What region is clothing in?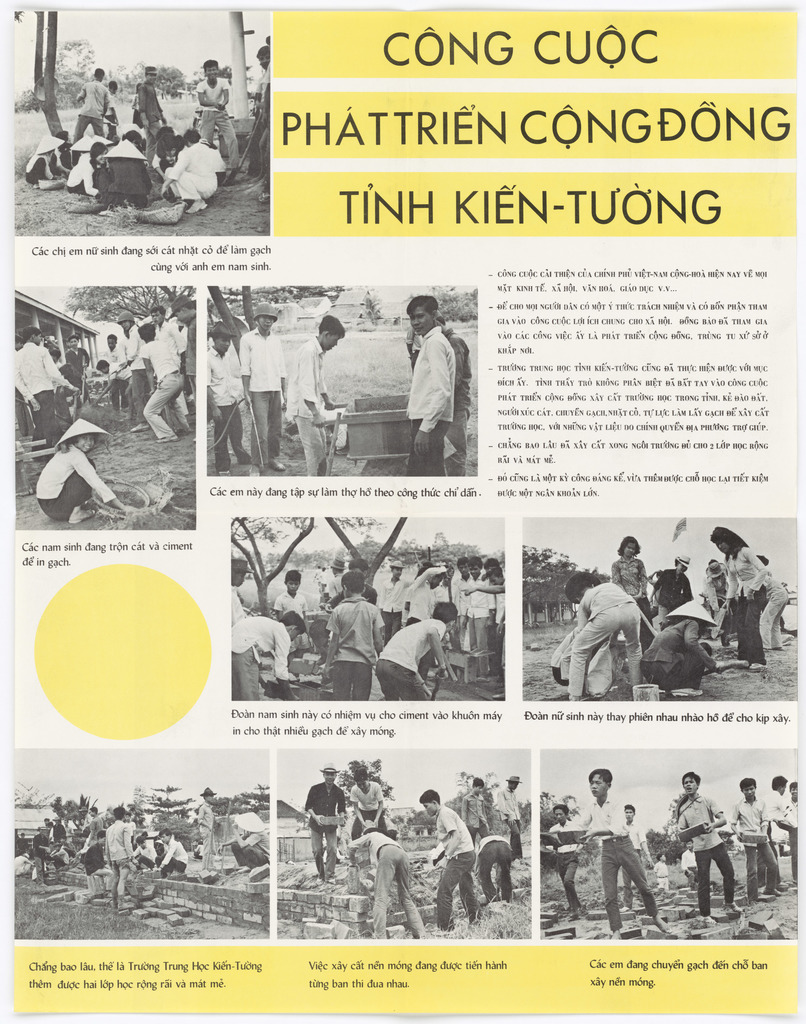
crop(718, 543, 770, 668).
